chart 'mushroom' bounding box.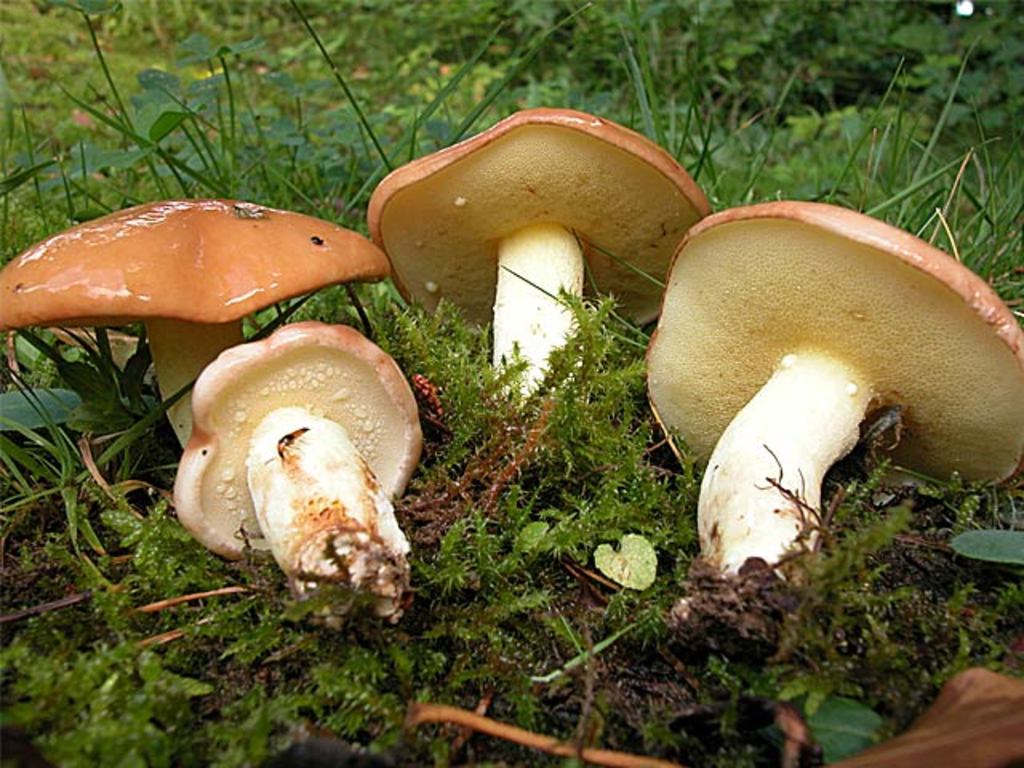
Charted: 643 202 1022 573.
